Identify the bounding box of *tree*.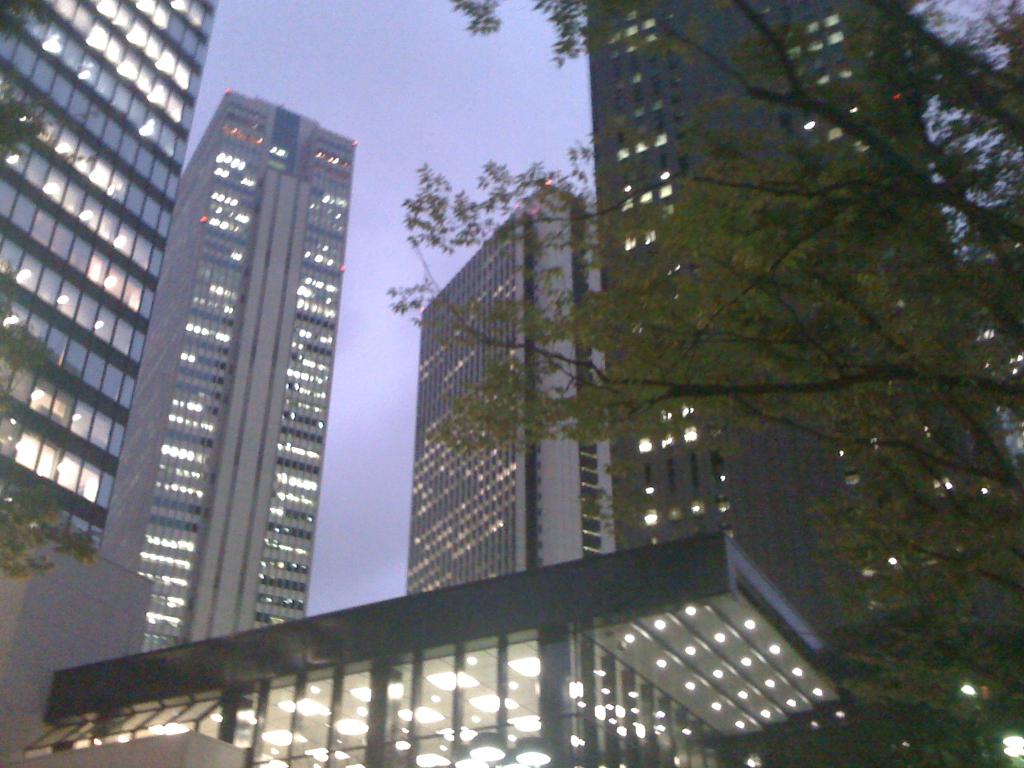
region(380, 0, 1023, 767).
